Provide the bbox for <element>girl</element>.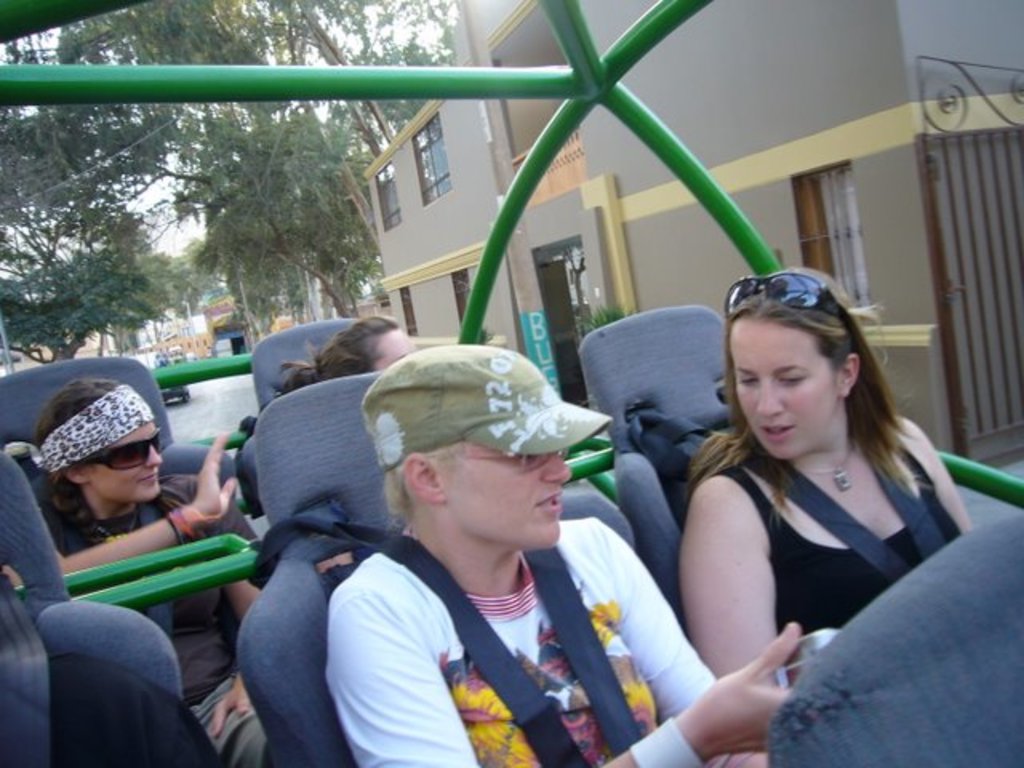
rect(678, 270, 971, 685).
